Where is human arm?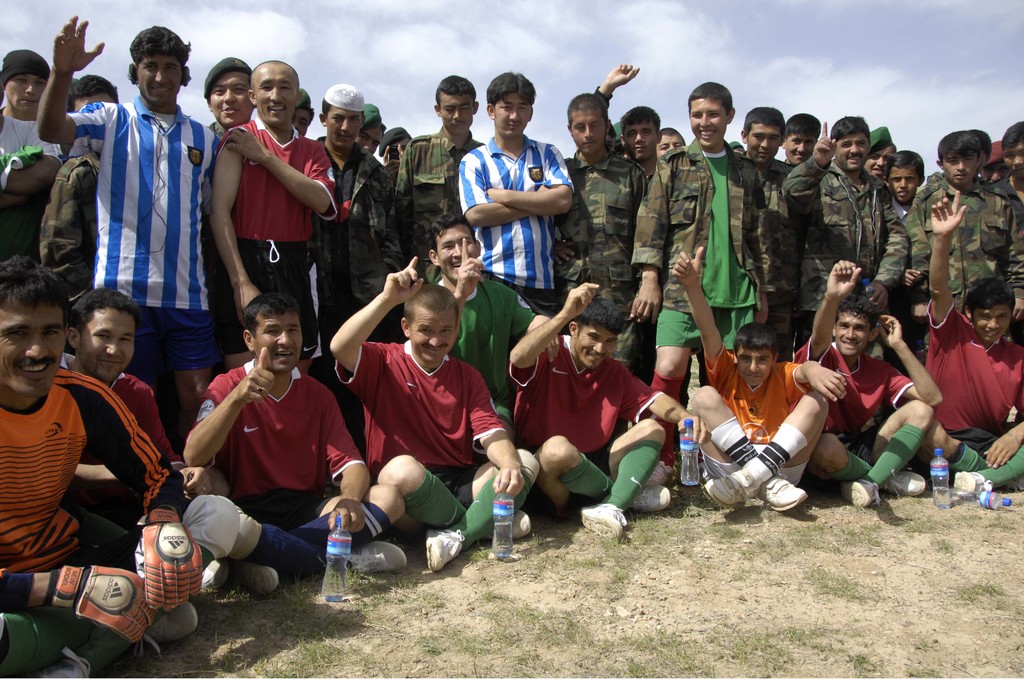
(left=210, top=125, right=261, bottom=324).
